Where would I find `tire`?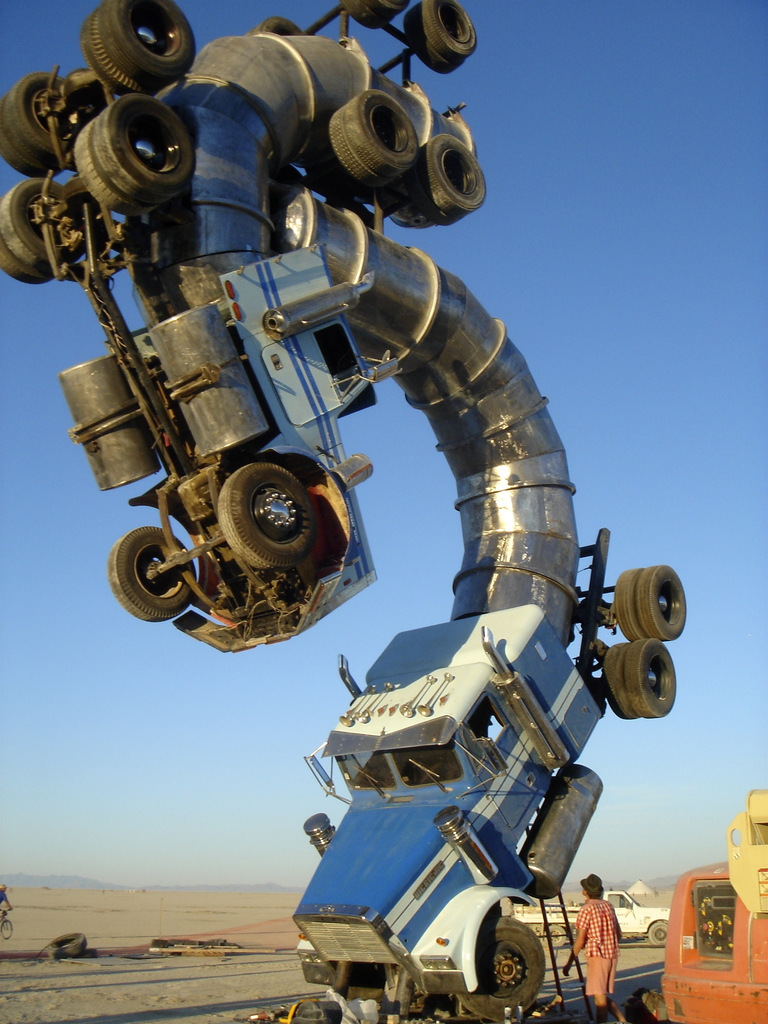
At <box>0,97,70,182</box>.
